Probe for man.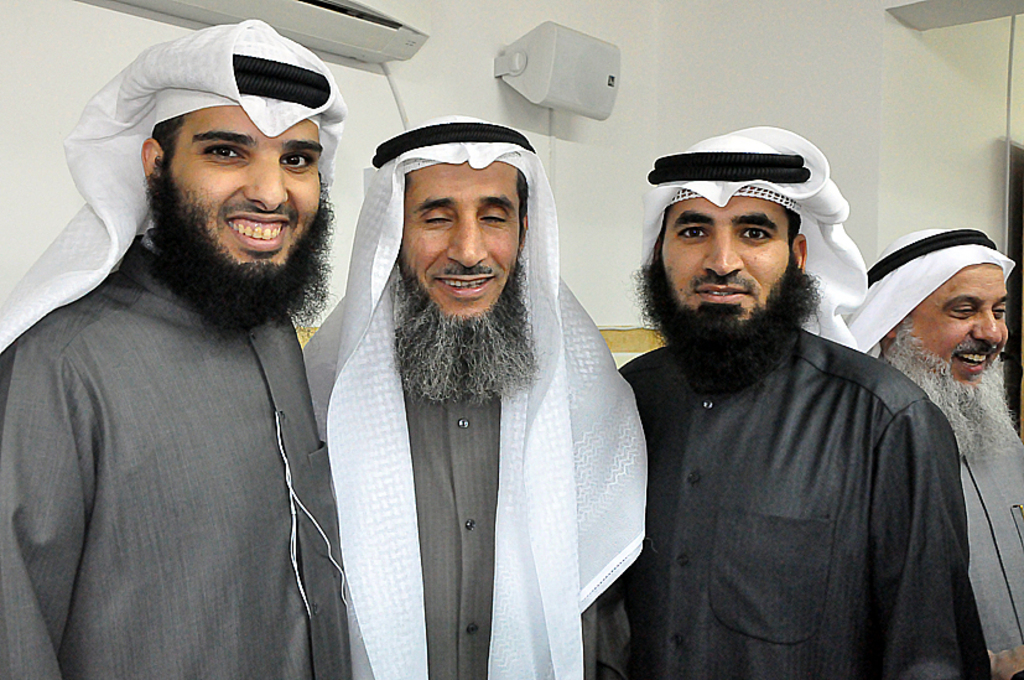
Probe result: crop(301, 114, 648, 679).
